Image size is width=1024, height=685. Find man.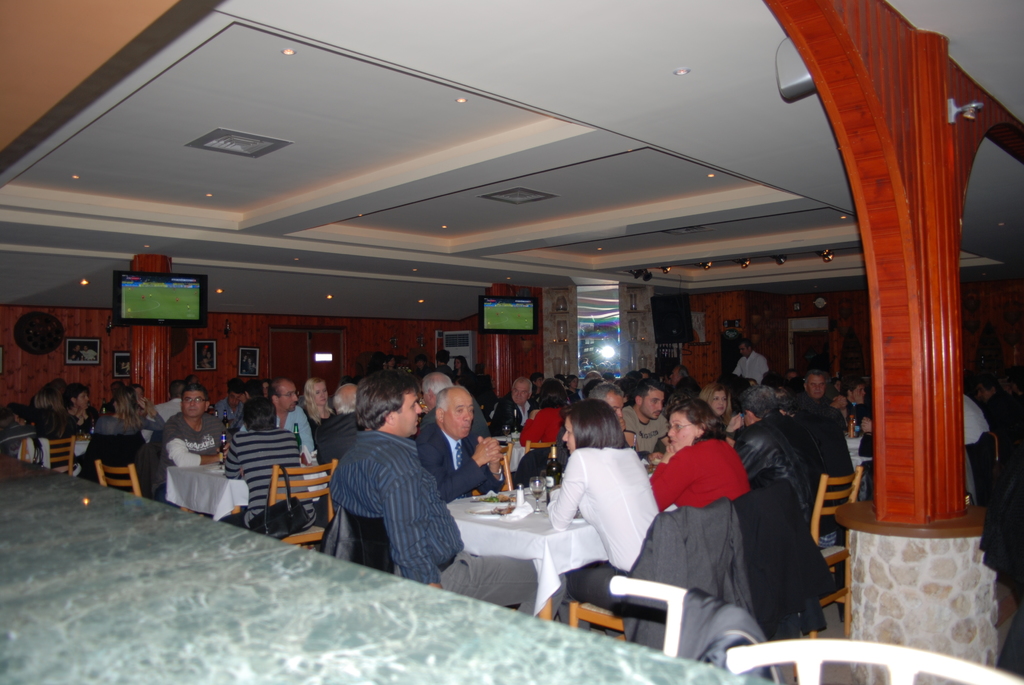
(724,388,830,547).
